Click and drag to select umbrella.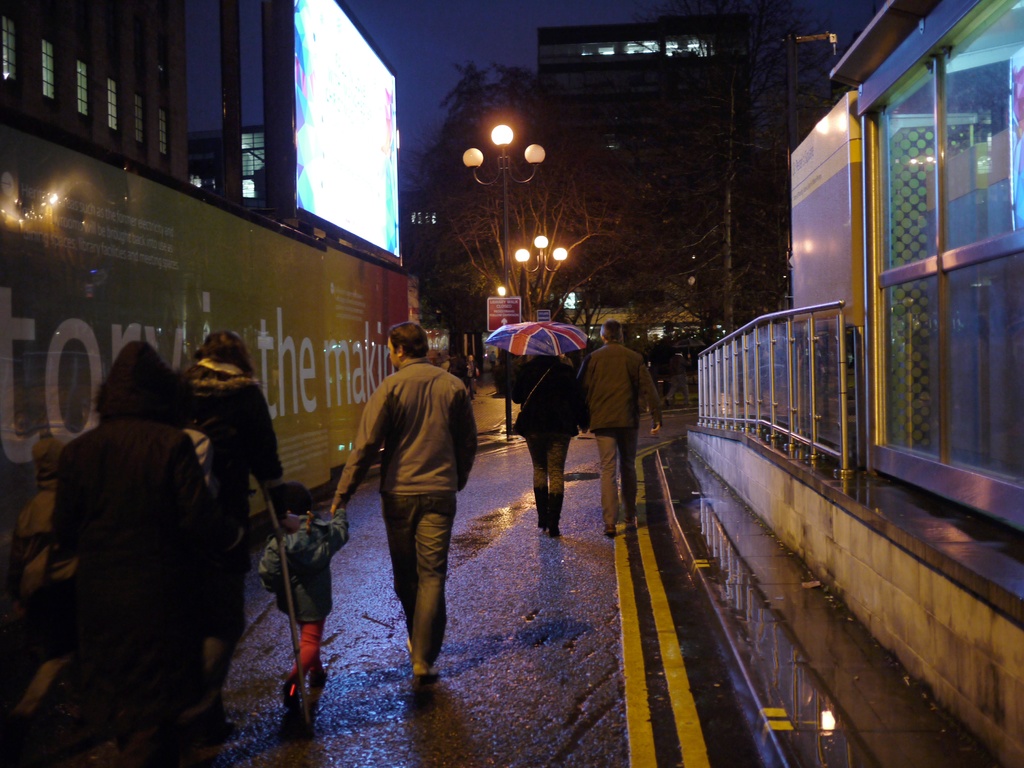
Selection: bbox(483, 319, 588, 357).
